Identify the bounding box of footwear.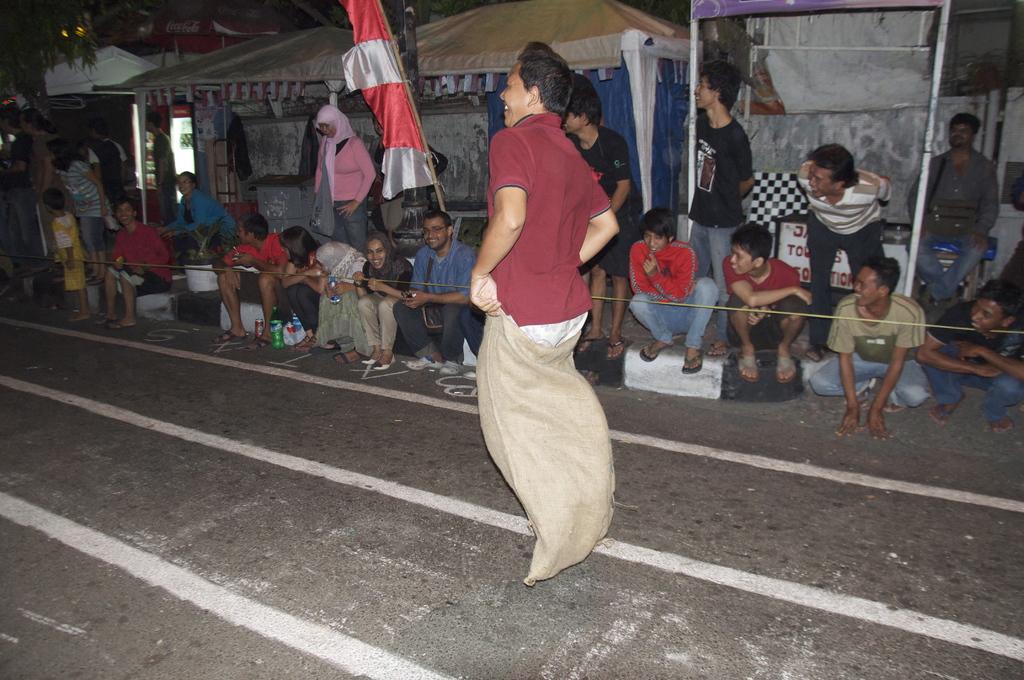
<box>771,350,797,383</box>.
